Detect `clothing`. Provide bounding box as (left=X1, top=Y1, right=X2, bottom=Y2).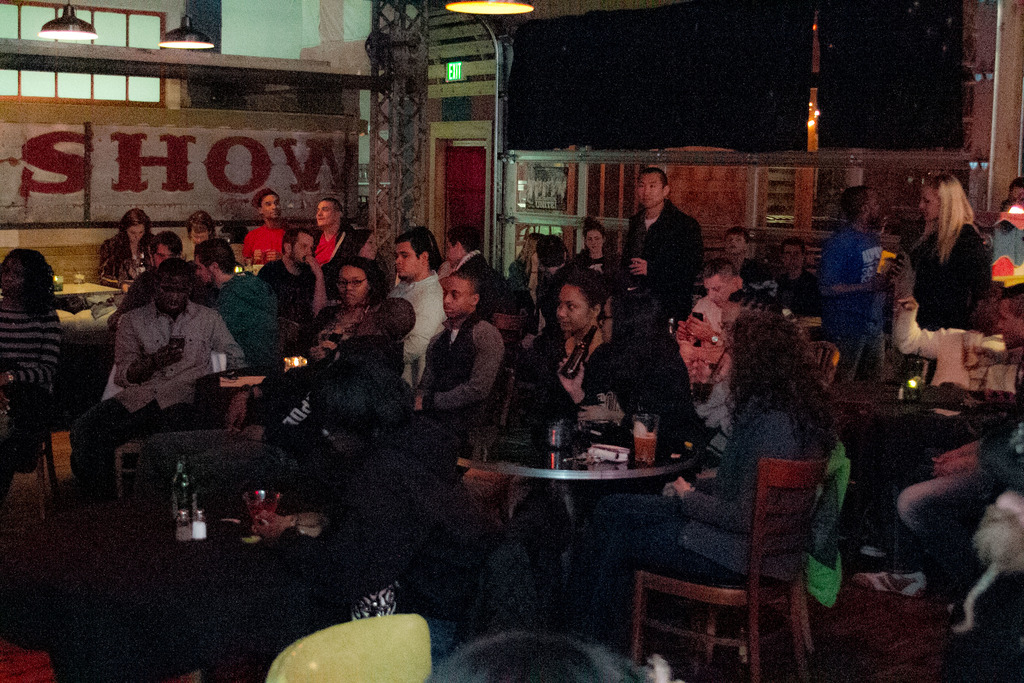
(left=453, top=244, right=506, bottom=337).
